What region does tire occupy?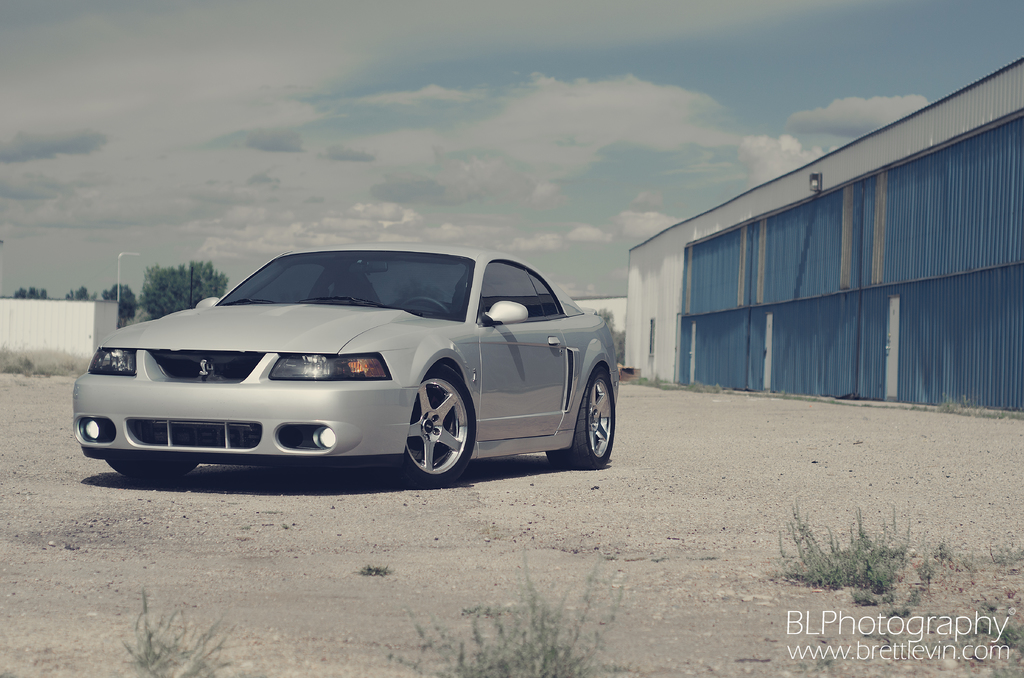
BBox(390, 377, 461, 487).
